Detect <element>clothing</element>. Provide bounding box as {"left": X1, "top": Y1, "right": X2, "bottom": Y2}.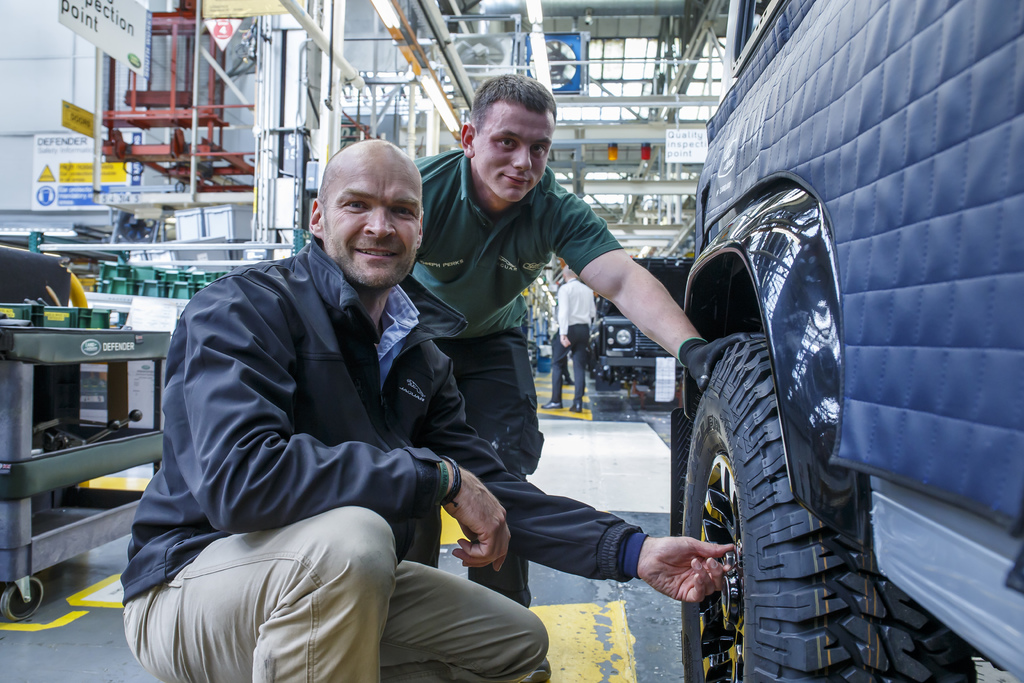
{"left": 138, "top": 238, "right": 542, "bottom": 682}.
